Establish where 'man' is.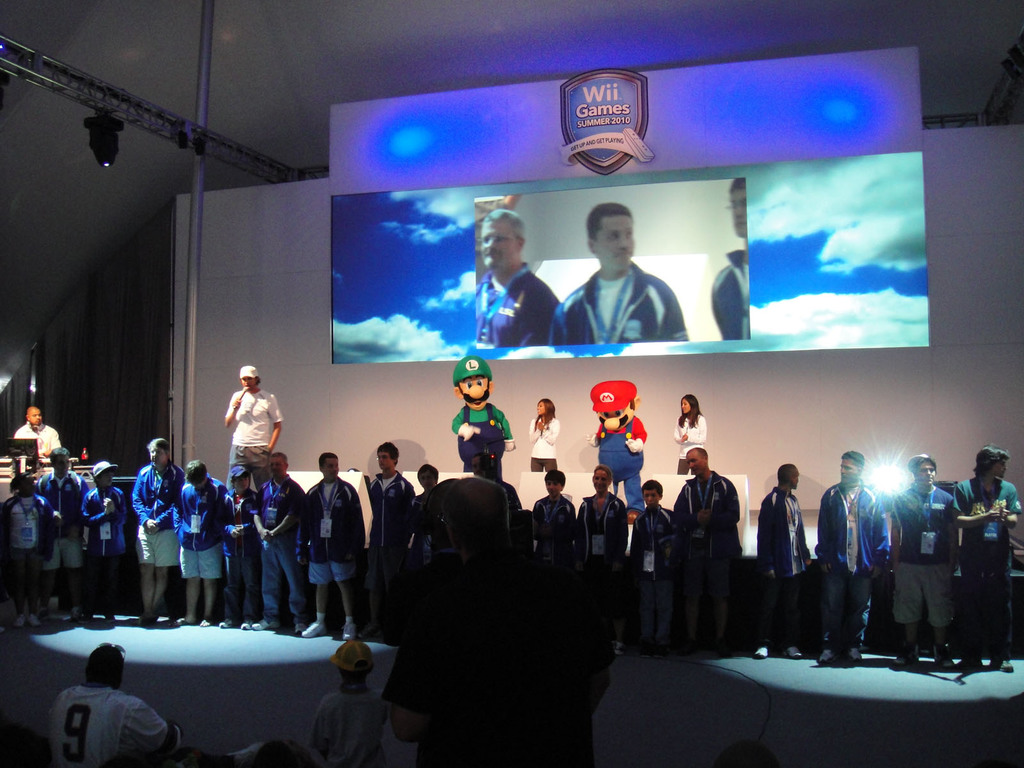
Established at (671, 452, 742, 642).
